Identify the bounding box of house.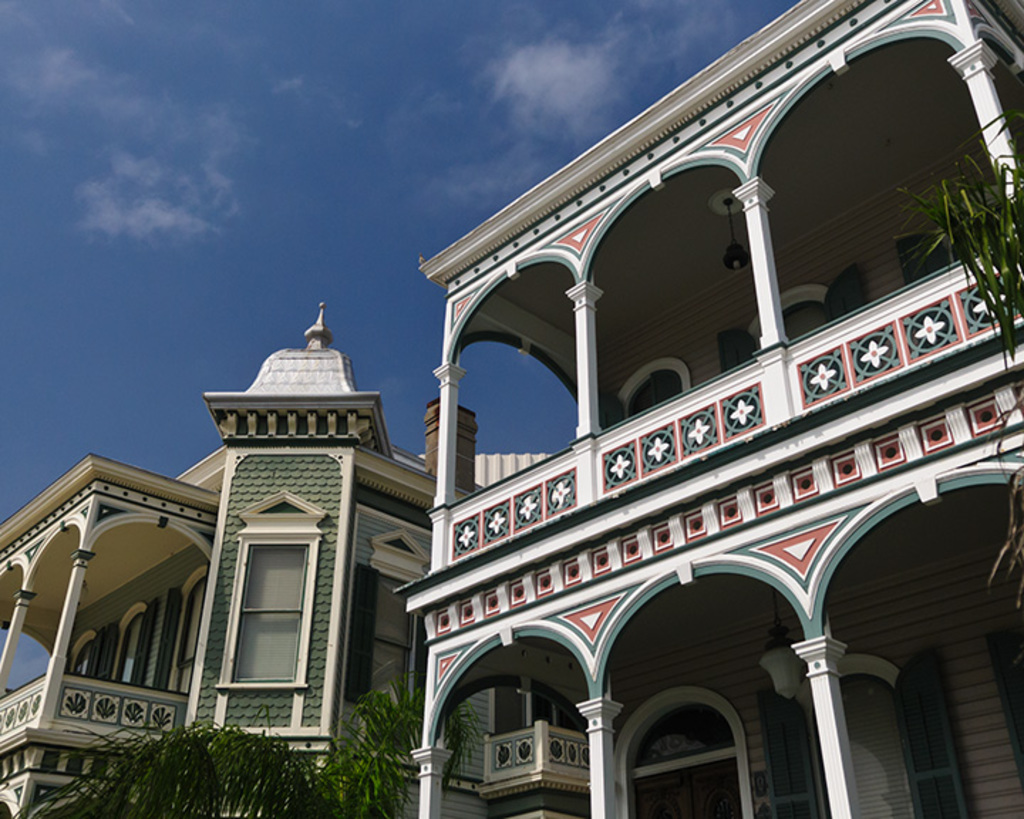
[410,0,1023,818].
